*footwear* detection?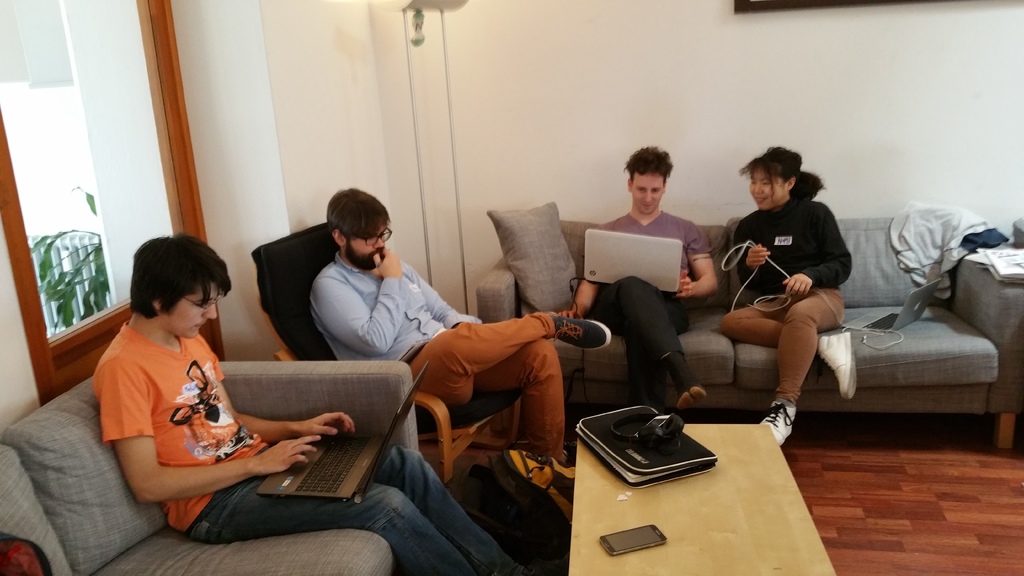
bbox=(764, 386, 819, 451)
